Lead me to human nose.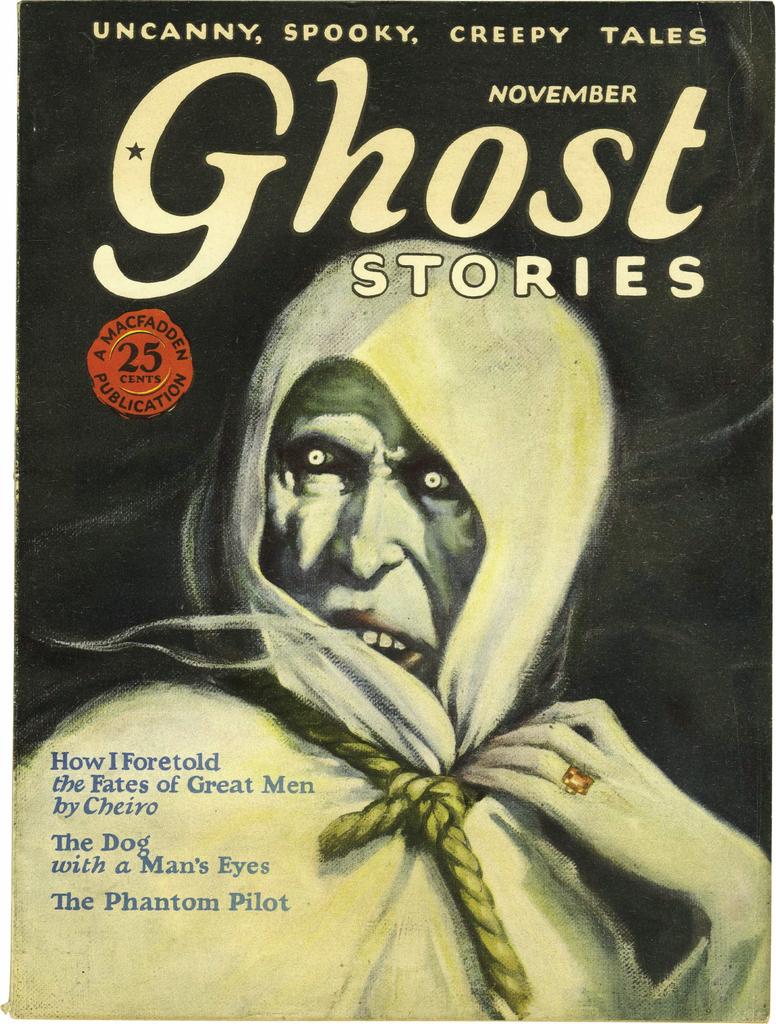
Lead to x1=323, y1=477, x2=424, y2=577.
